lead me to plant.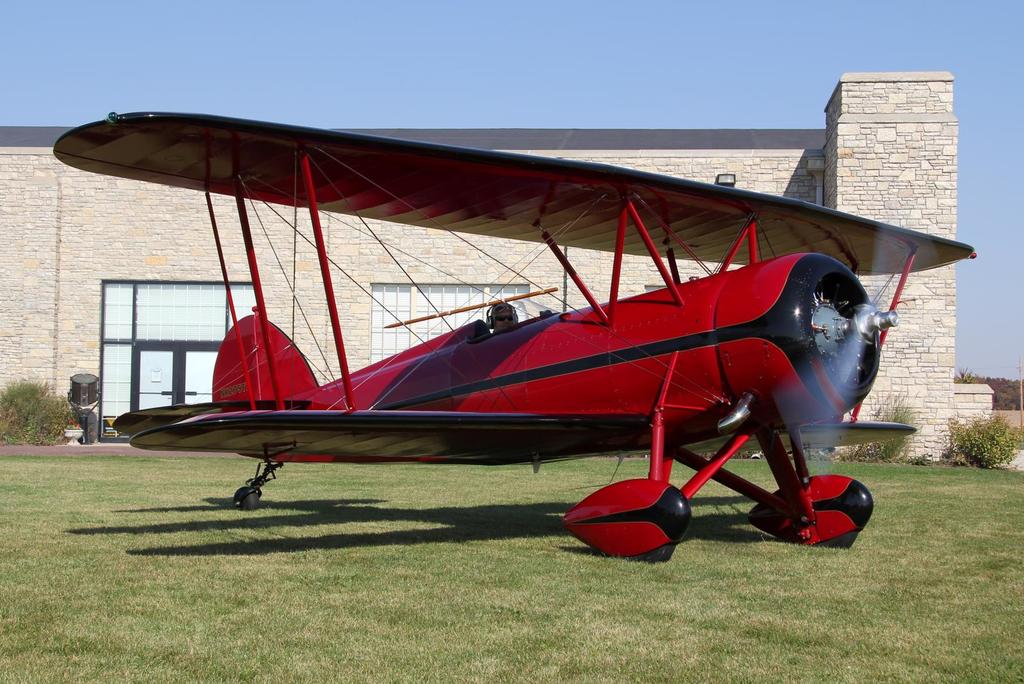
Lead to [left=820, top=395, right=919, bottom=460].
